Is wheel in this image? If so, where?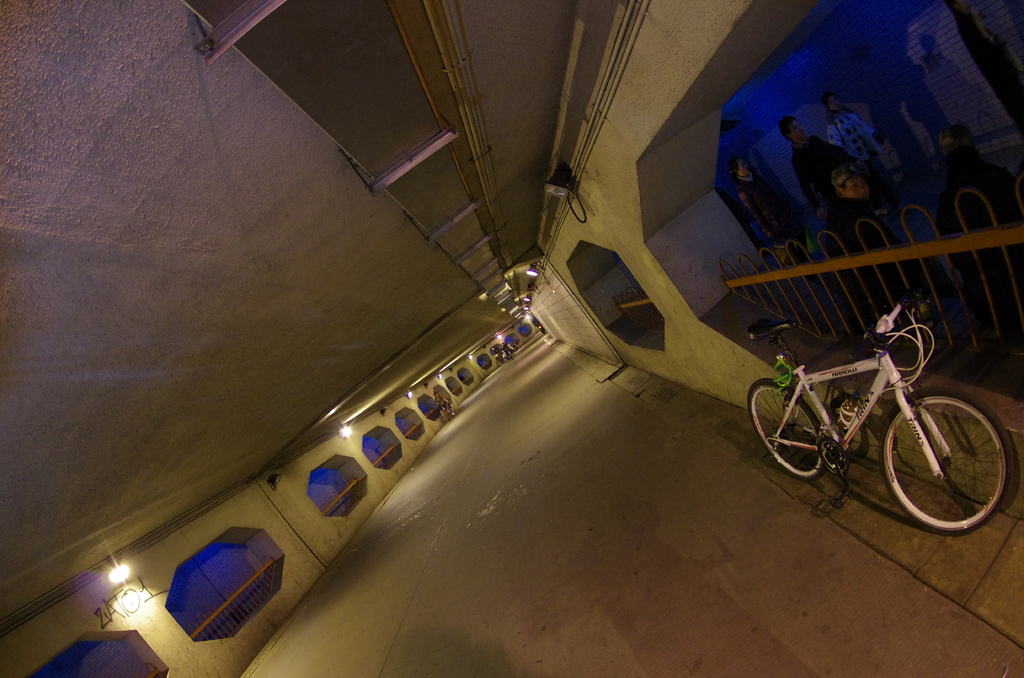
Yes, at 748, 378, 828, 479.
